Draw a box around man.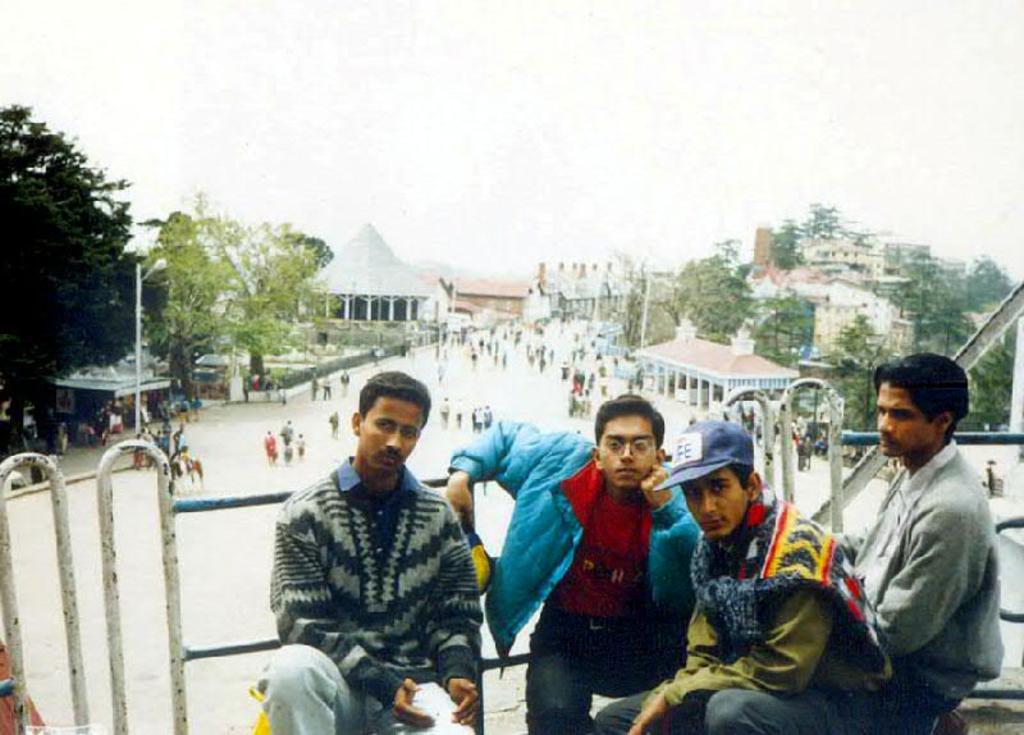
box(257, 369, 484, 734).
